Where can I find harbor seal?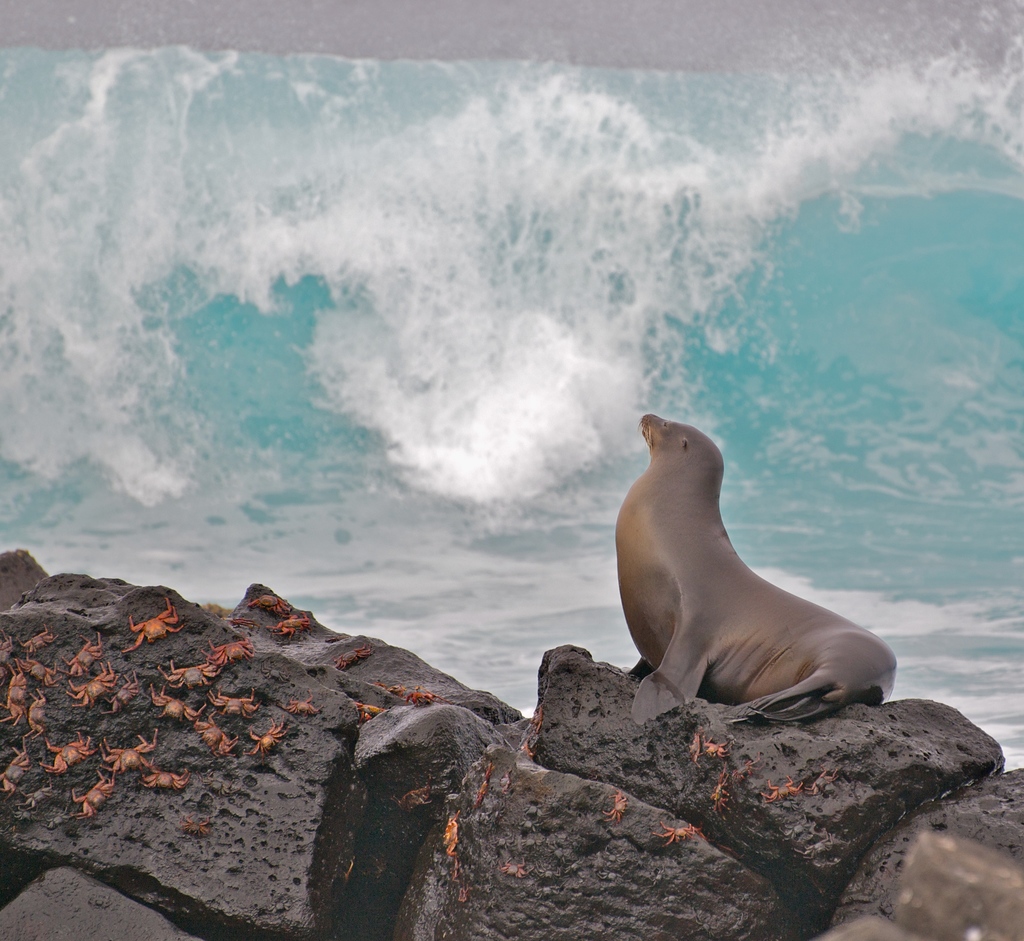
You can find it at <box>626,412,899,722</box>.
